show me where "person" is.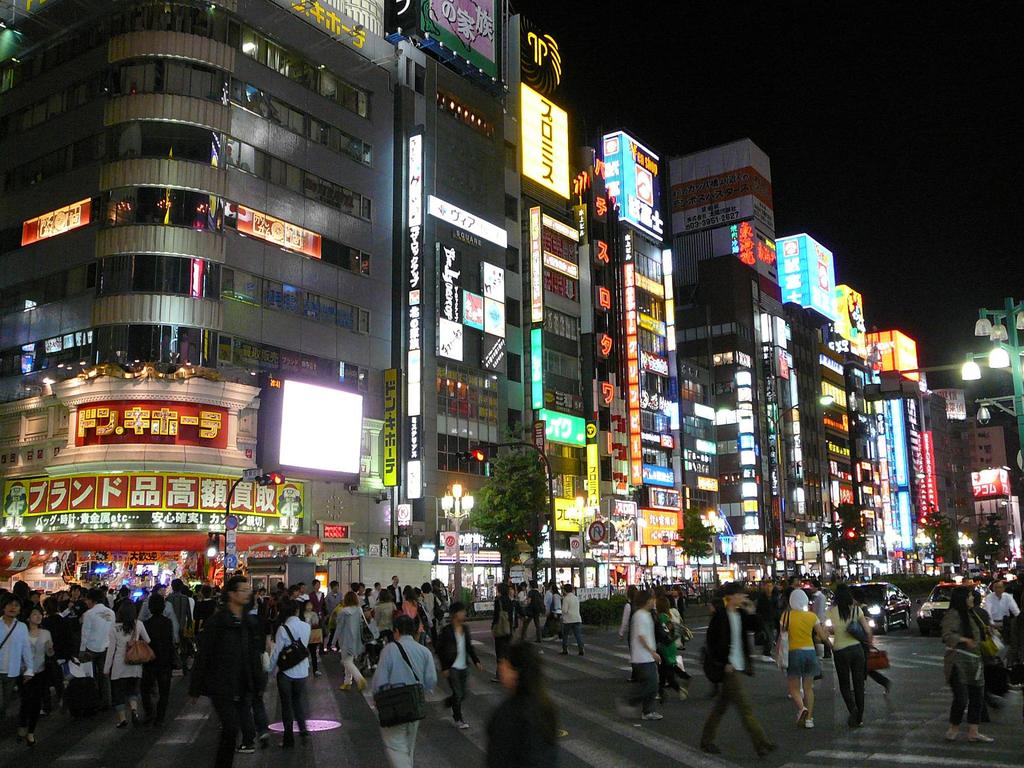
"person" is at 390:574:404:603.
